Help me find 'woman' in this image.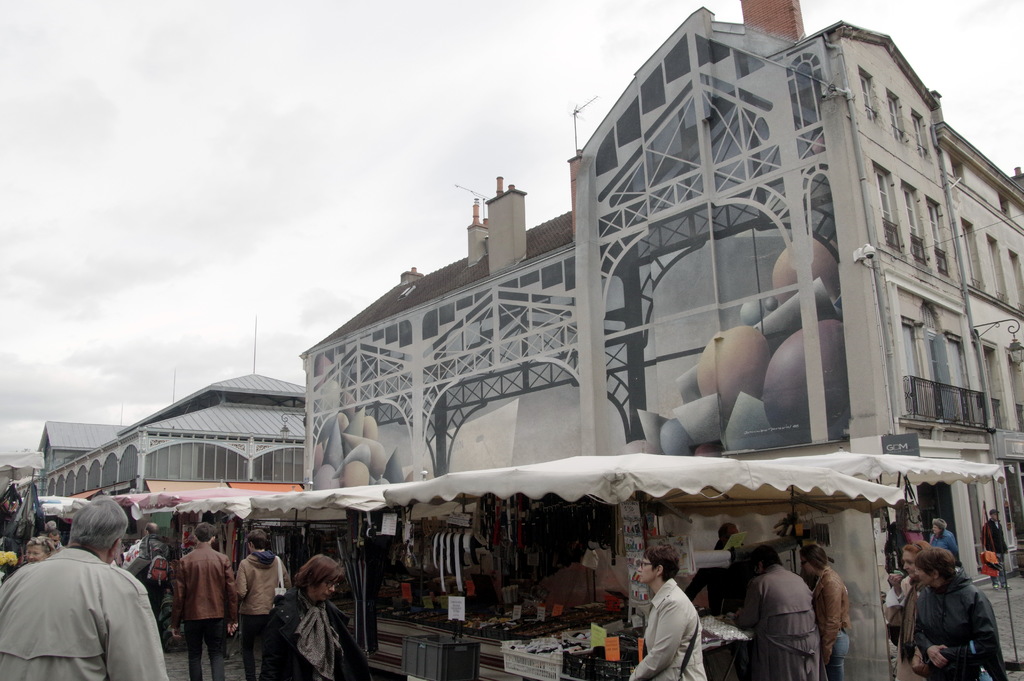
Found it: x1=258, y1=556, x2=361, y2=678.
